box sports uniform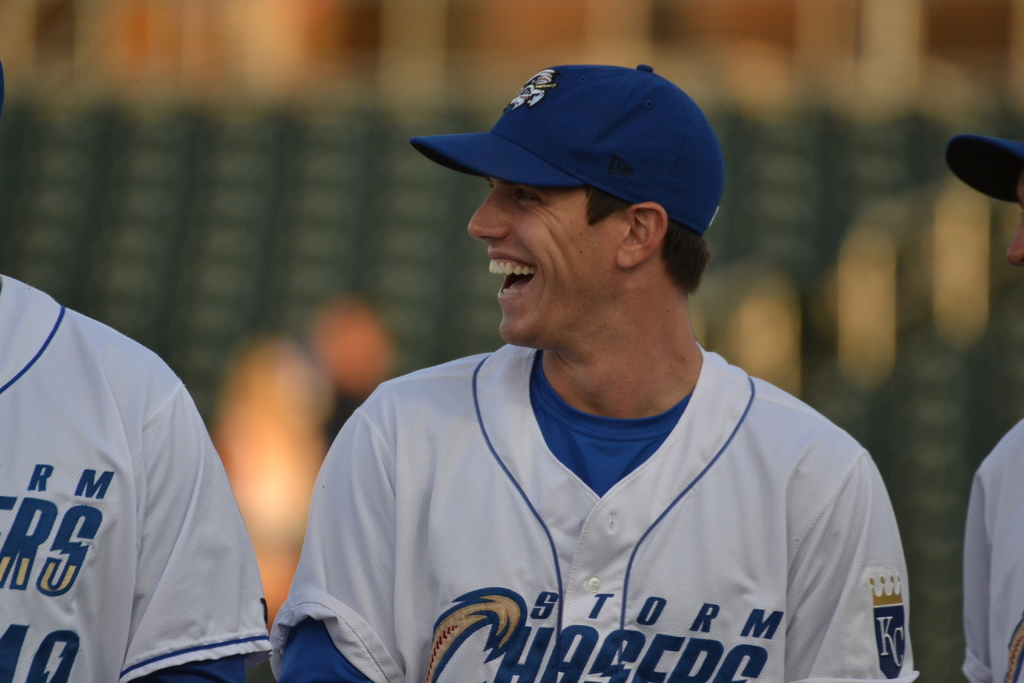
Rect(961, 418, 1023, 682)
